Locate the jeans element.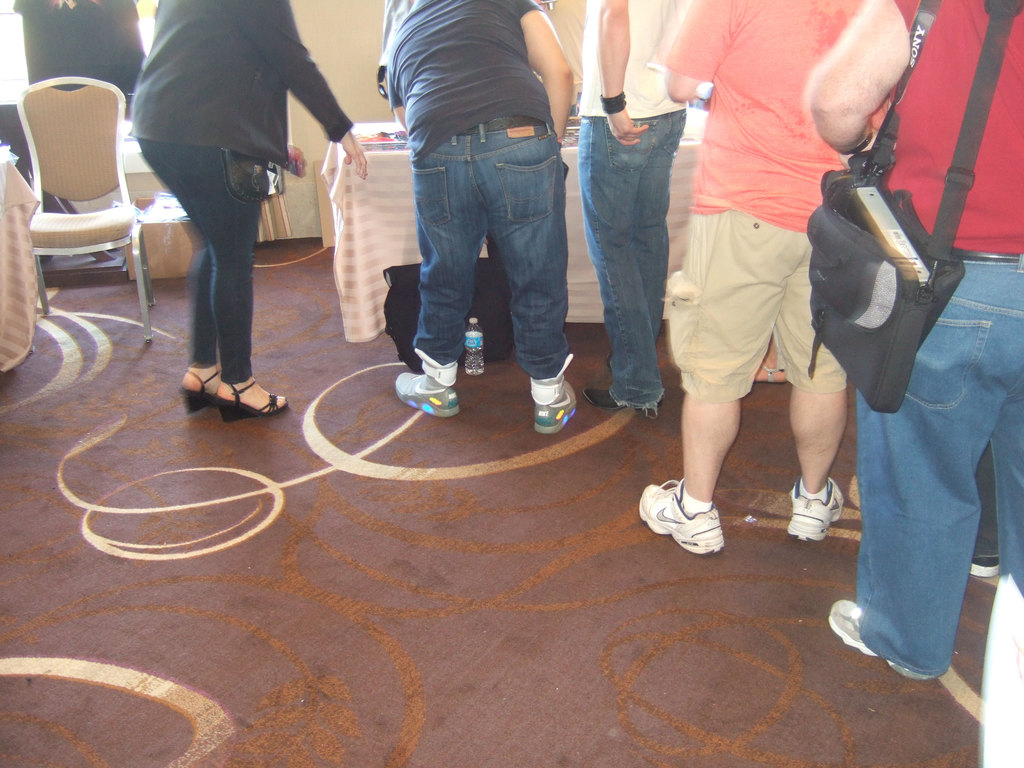
Element bbox: 410, 120, 568, 385.
